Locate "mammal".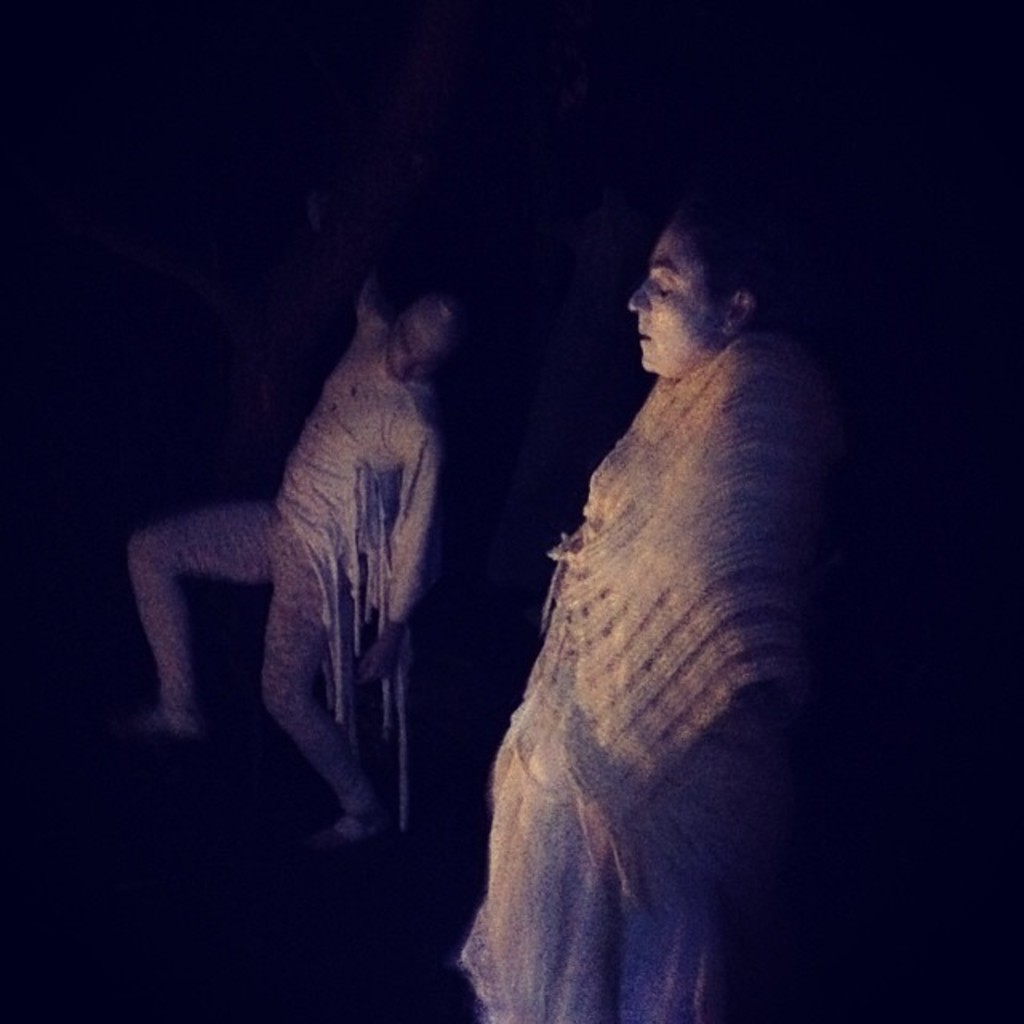
Bounding box: bbox=(450, 200, 819, 1022).
